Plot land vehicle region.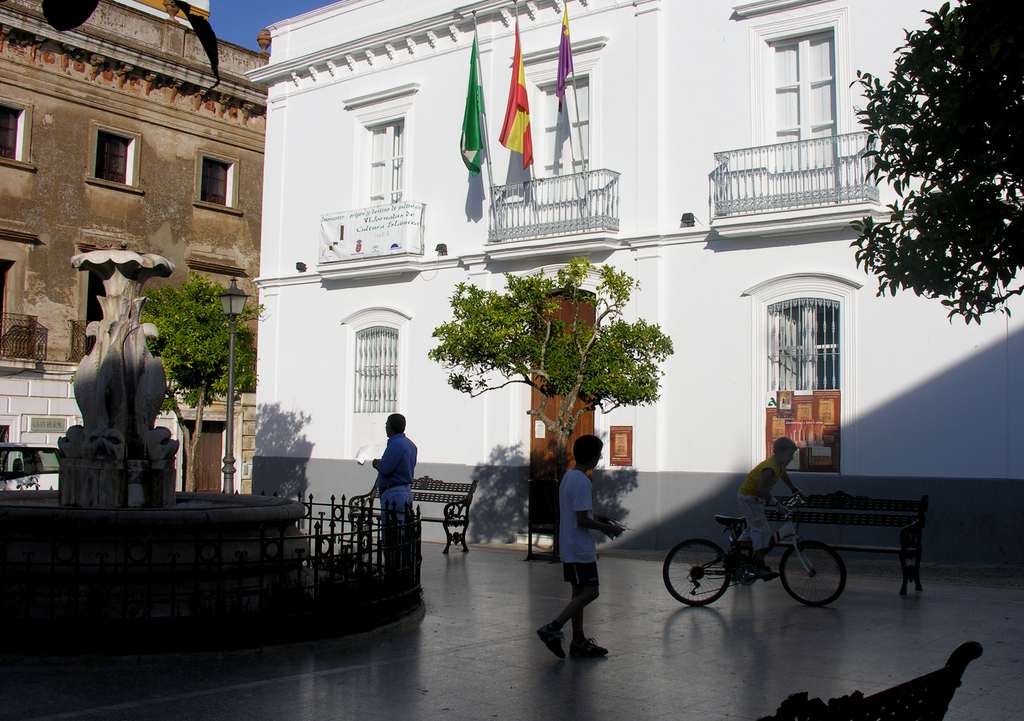
Plotted at BBox(0, 442, 61, 492).
